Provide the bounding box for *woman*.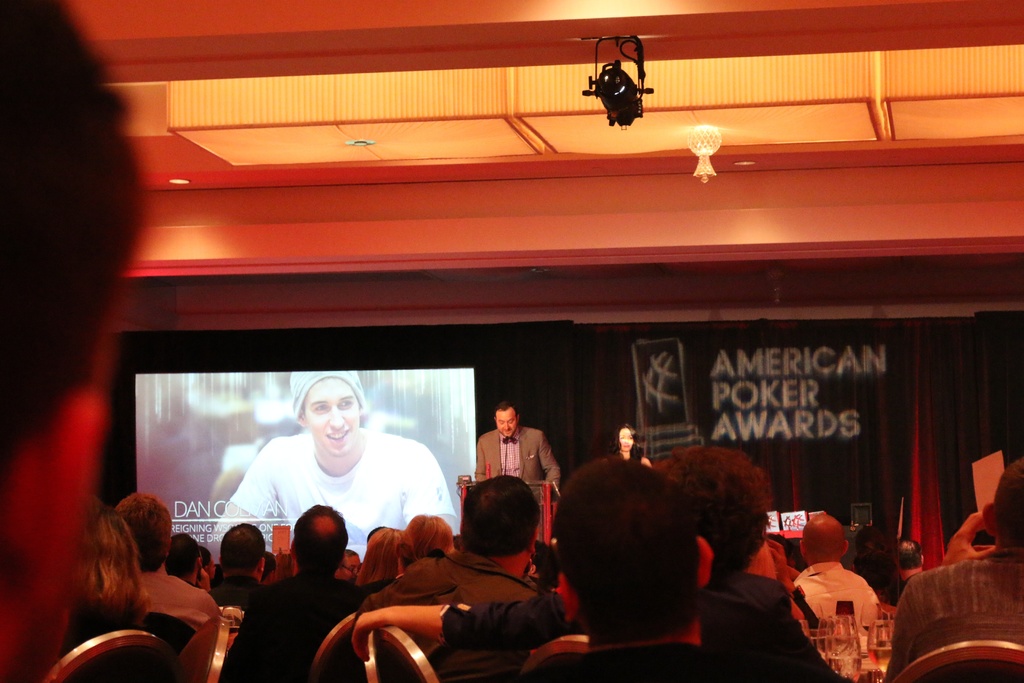
Rect(57, 501, 153, 656).
